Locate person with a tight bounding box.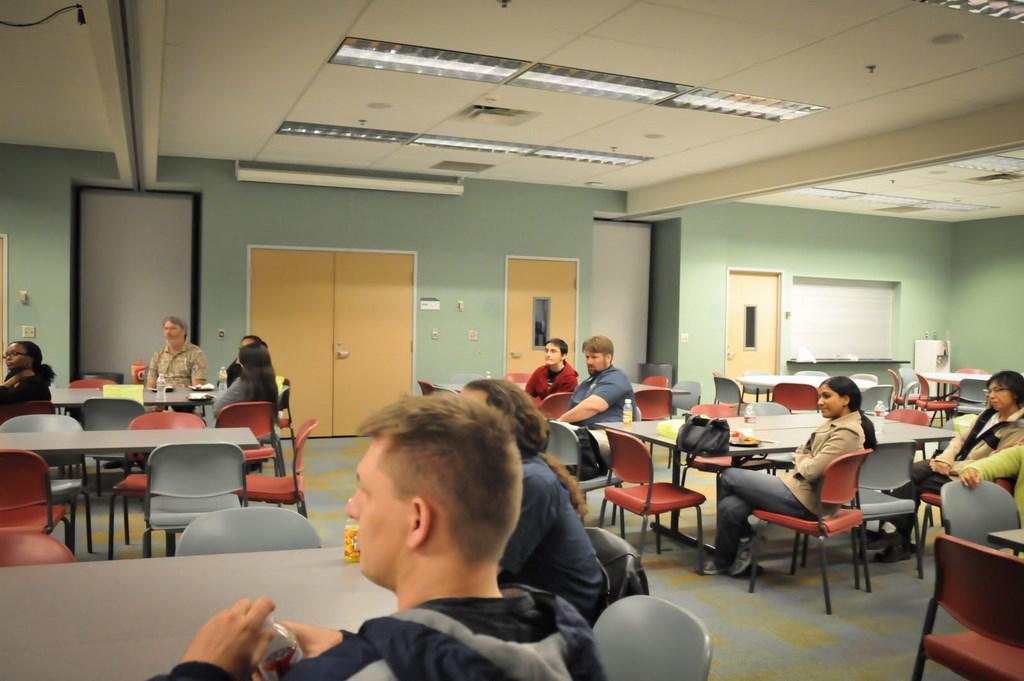
458:373:619:626.
